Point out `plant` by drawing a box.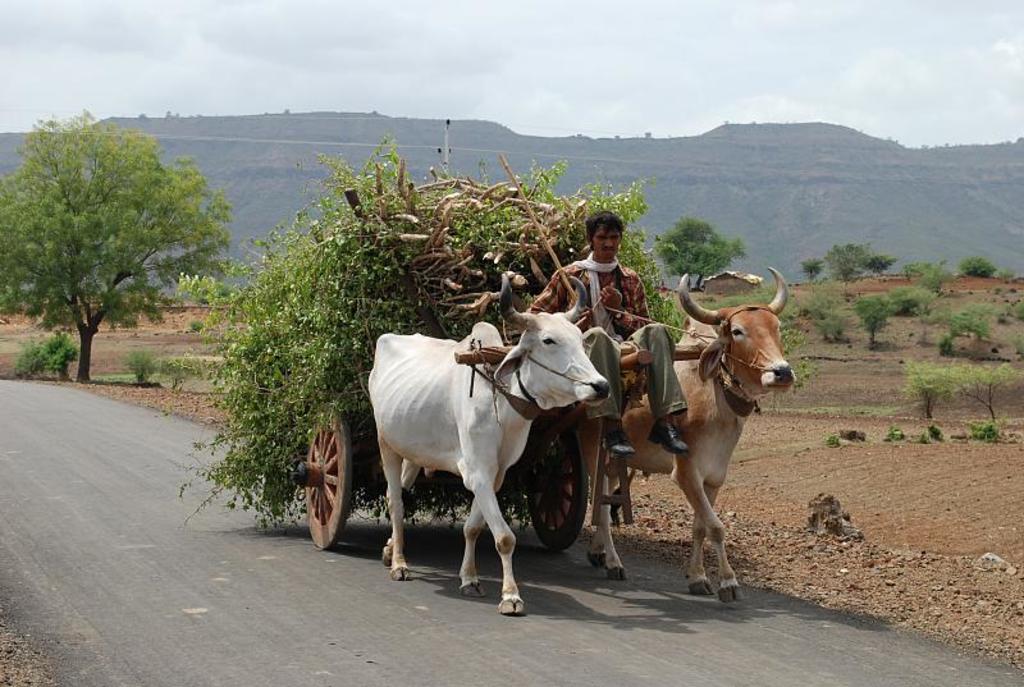
bbox=[791, 283, 849, 343].
